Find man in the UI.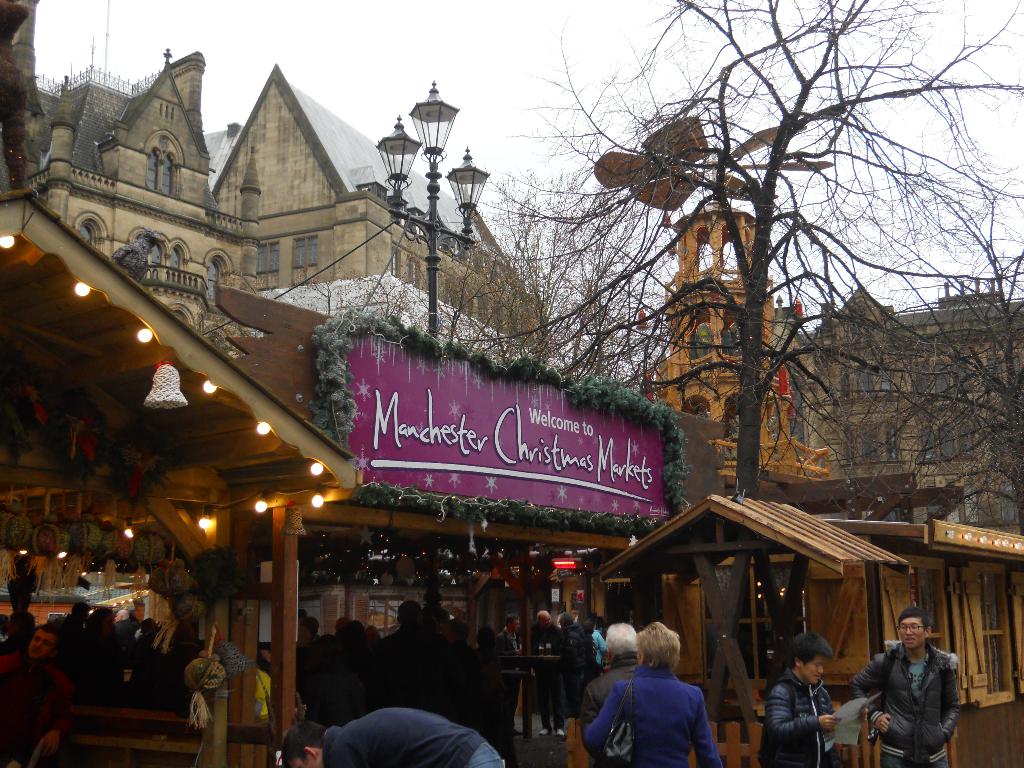
UI element at (862, 625, 971, 767).
